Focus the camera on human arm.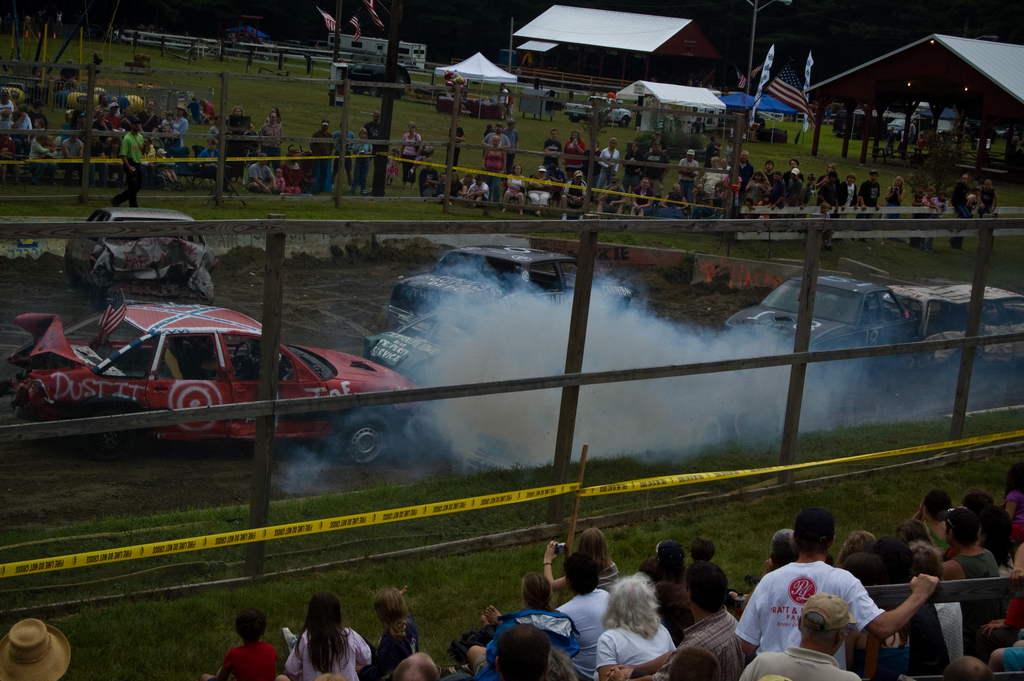
Focus region: detection(621, 154, 628, 167).
